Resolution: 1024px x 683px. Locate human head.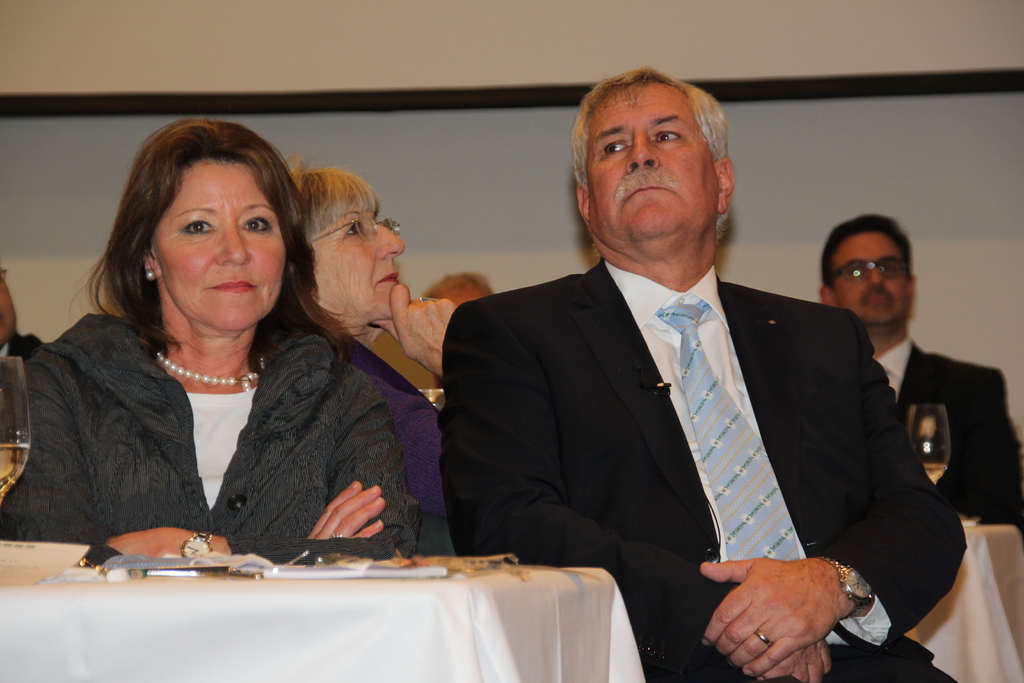
x1=112, y1=120, x2=305, y2=331.
